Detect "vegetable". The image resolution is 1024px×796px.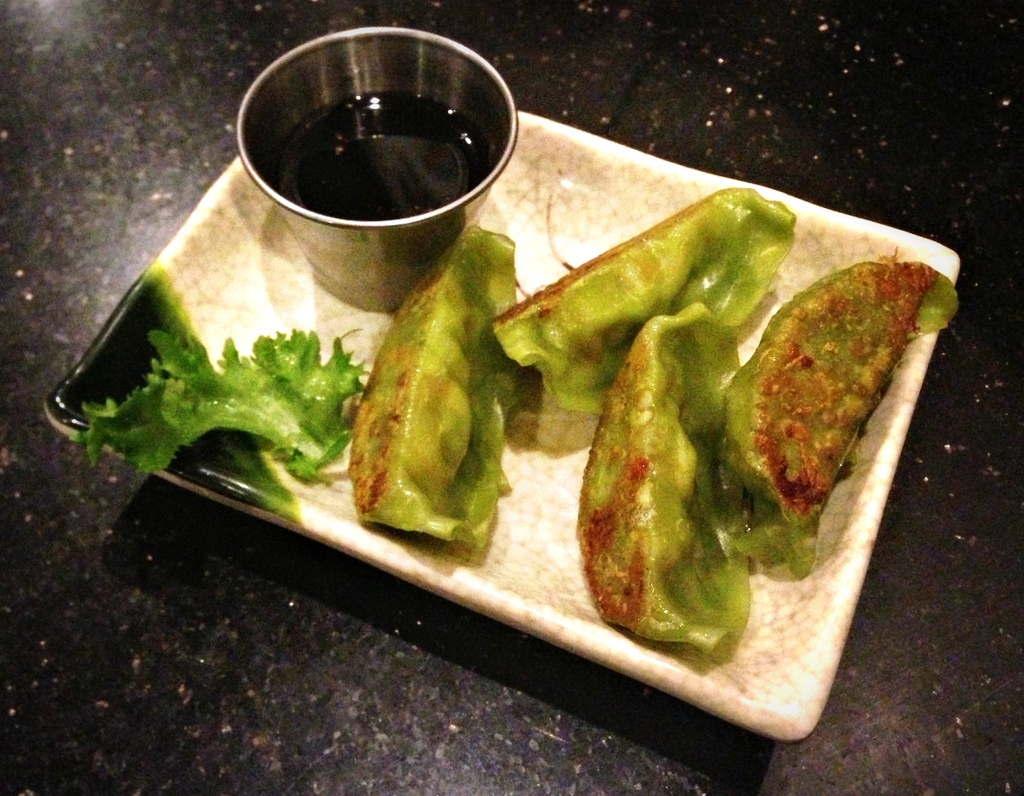
select_region(71, 337, 365, 475).
